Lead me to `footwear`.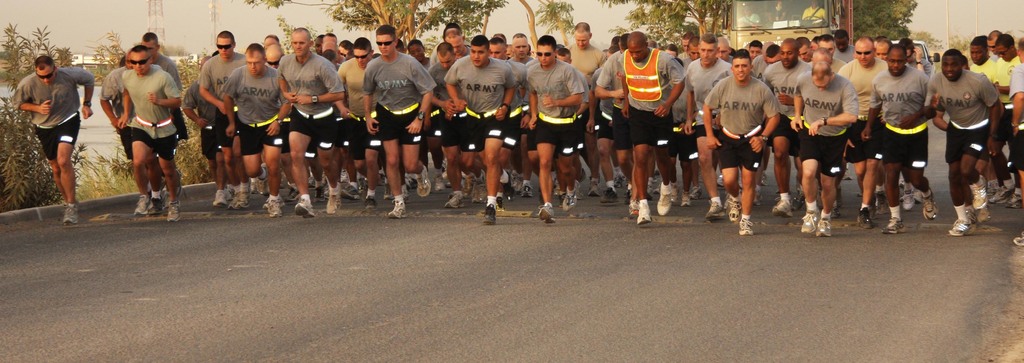
Lead to (463,177,477,197).
